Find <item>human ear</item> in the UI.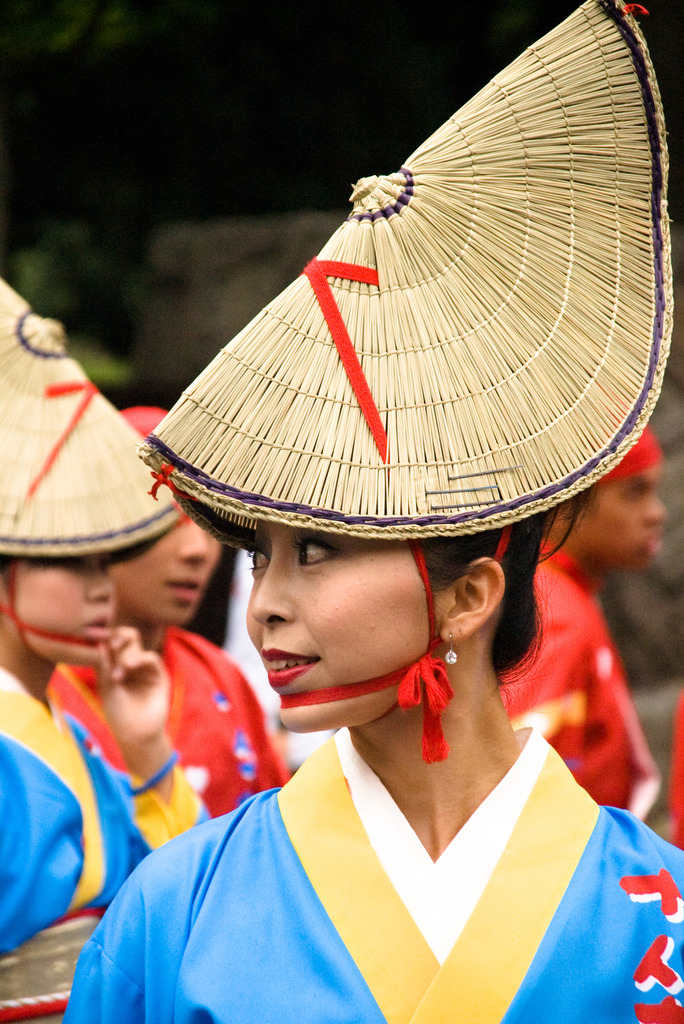
UI element at bbox=(438, 557, 507, 645).
